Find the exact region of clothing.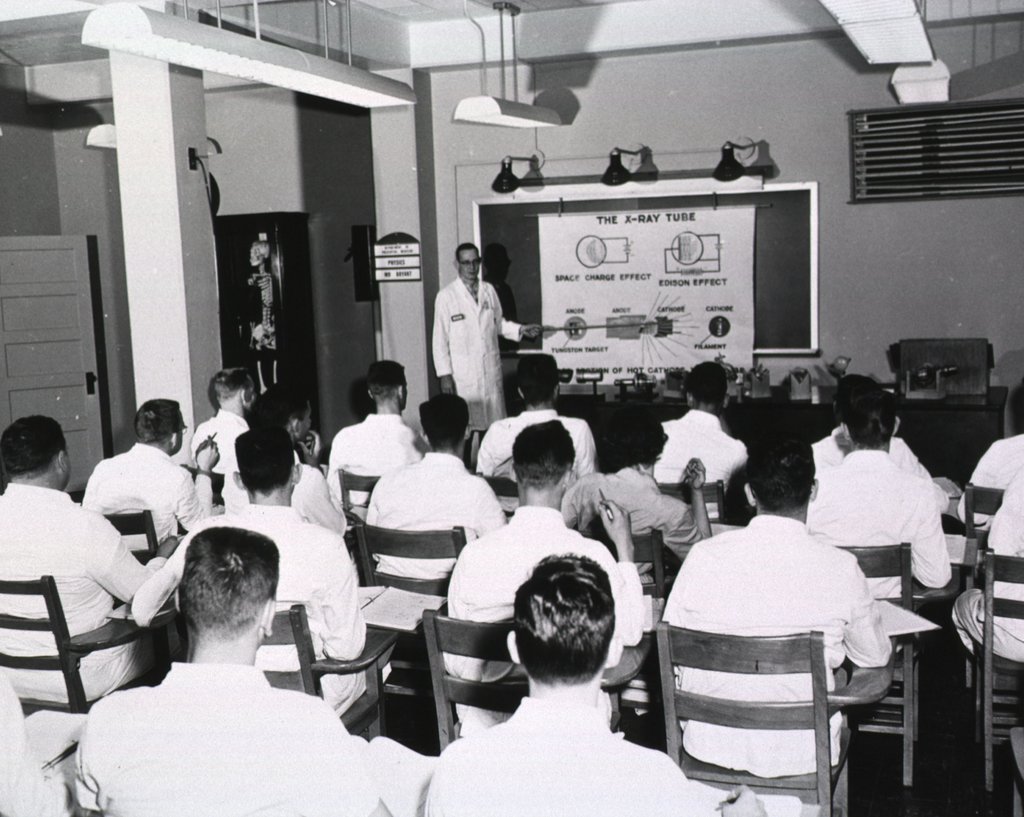
Exact region: [left=125, top=504, right=389, bottom=692].
